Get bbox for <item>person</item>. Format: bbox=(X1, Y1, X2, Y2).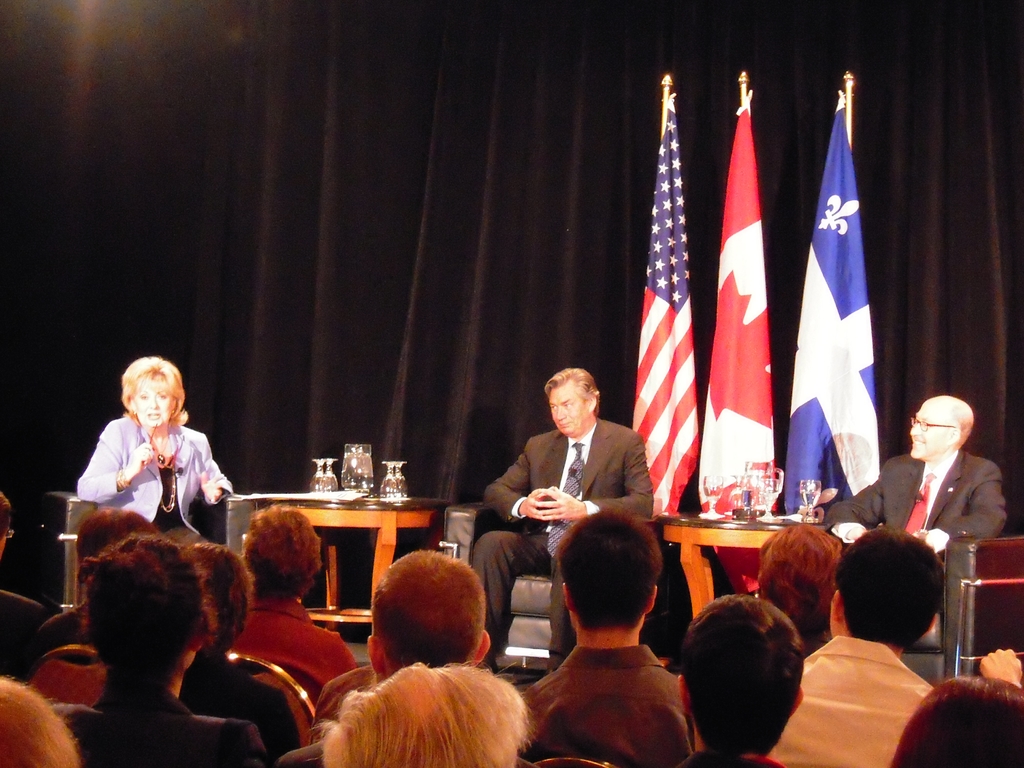
bbox=(63, 364, 216, 557).
